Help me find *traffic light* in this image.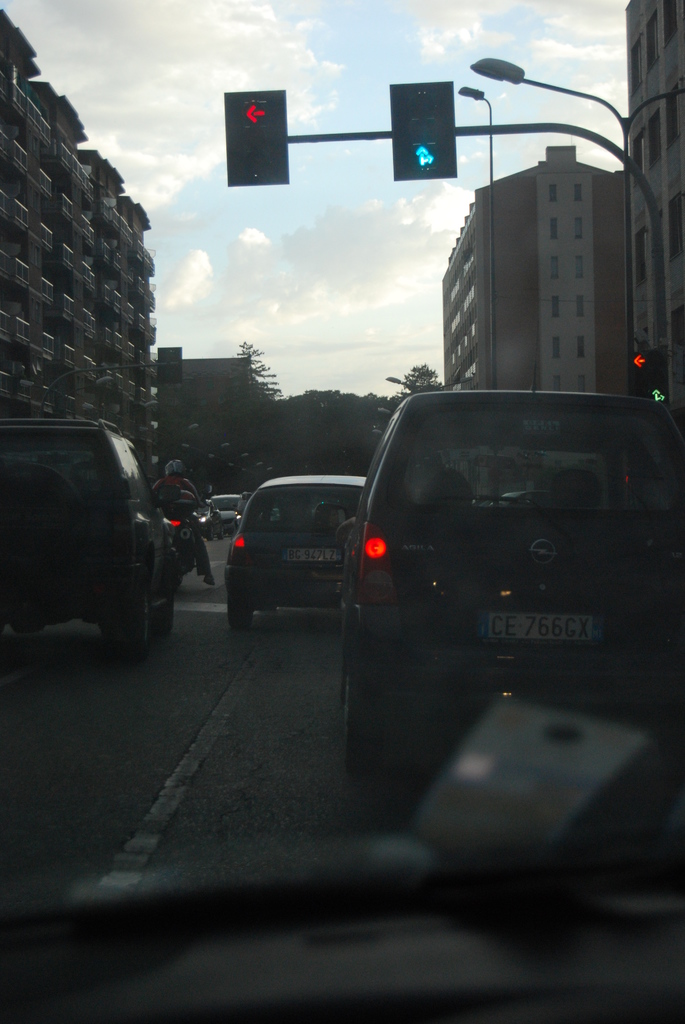
Found it: <region>390, 81, 457, 182</region>.
